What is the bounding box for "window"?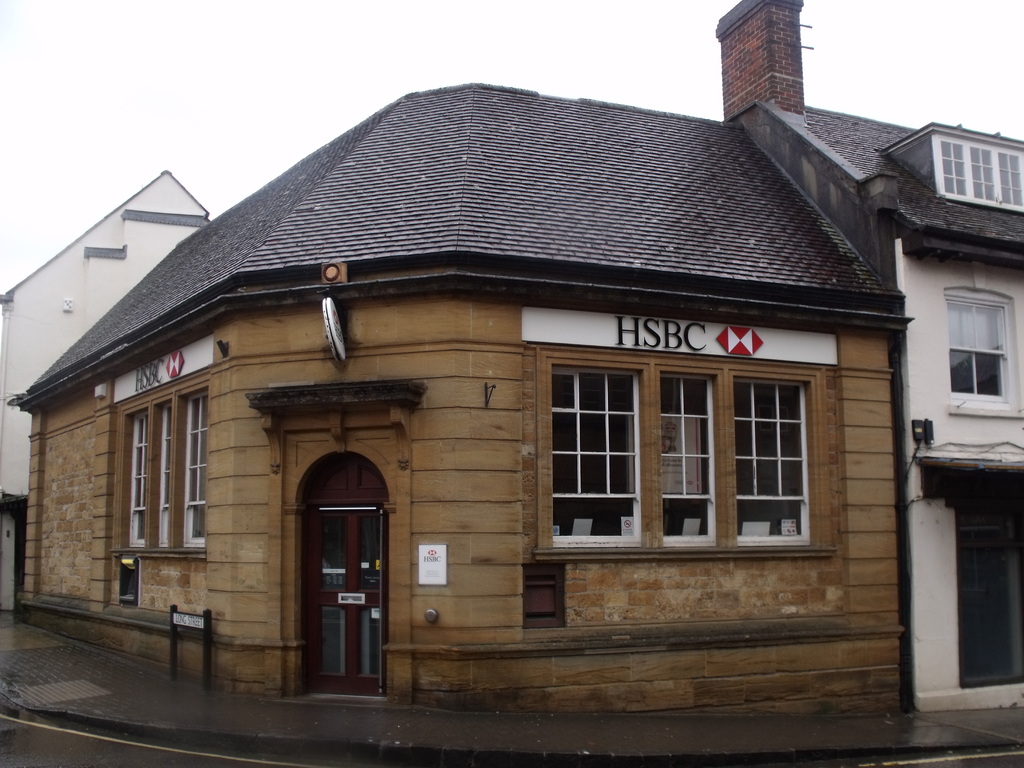
(x1=944, y1=294, x2=1012, y2=403).
